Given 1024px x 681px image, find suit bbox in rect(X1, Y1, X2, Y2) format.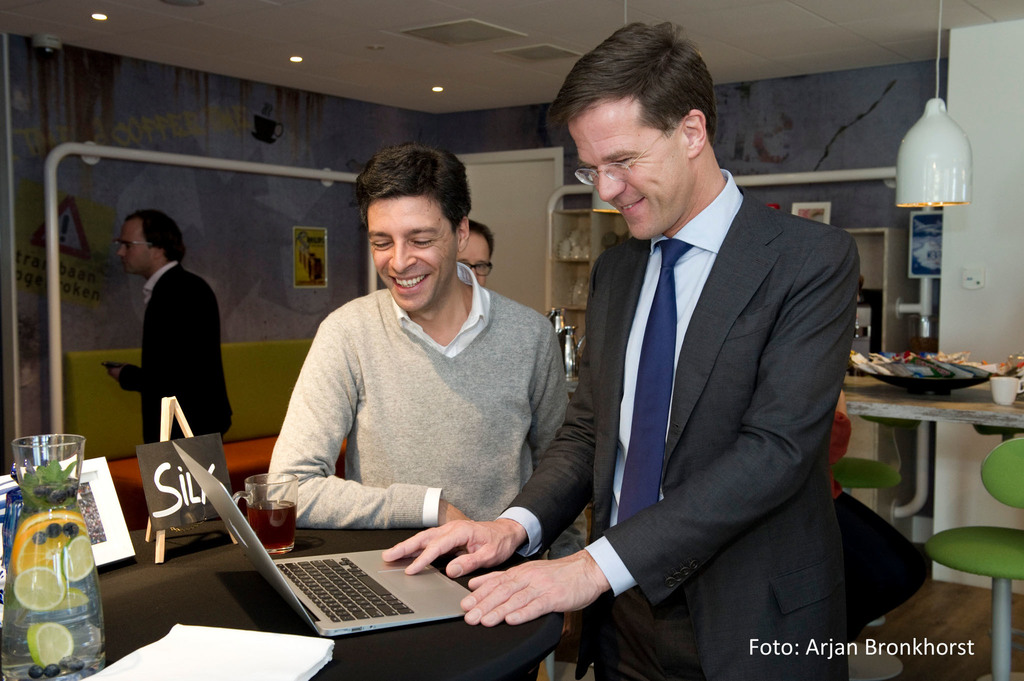
rect(494, 166, 854, 680).
